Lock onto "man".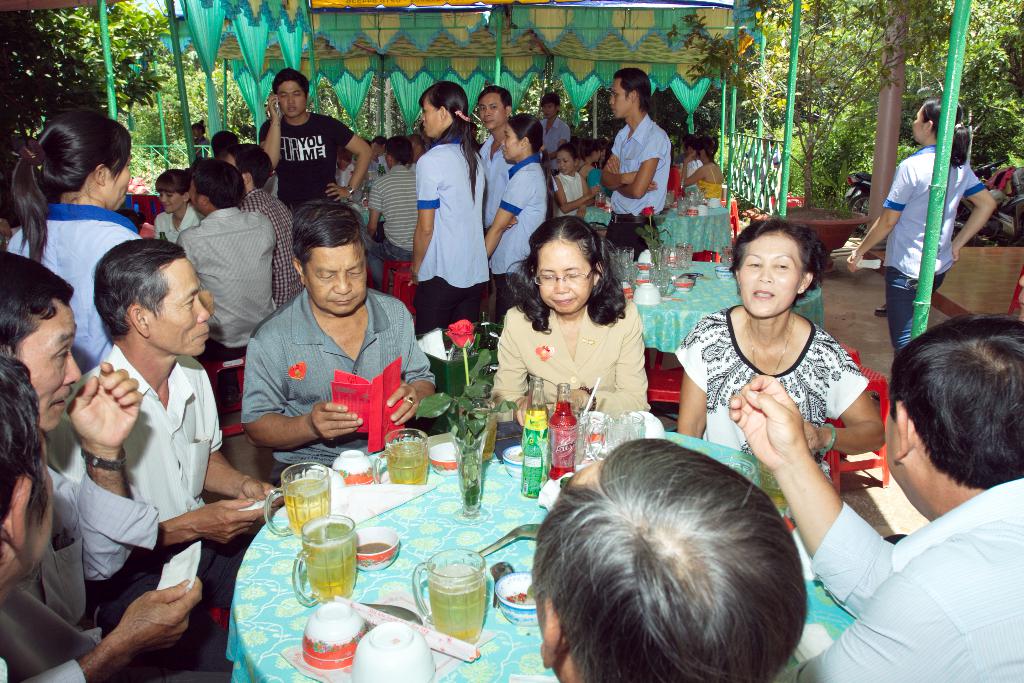
Locked: 0, 353, 54, 682.
